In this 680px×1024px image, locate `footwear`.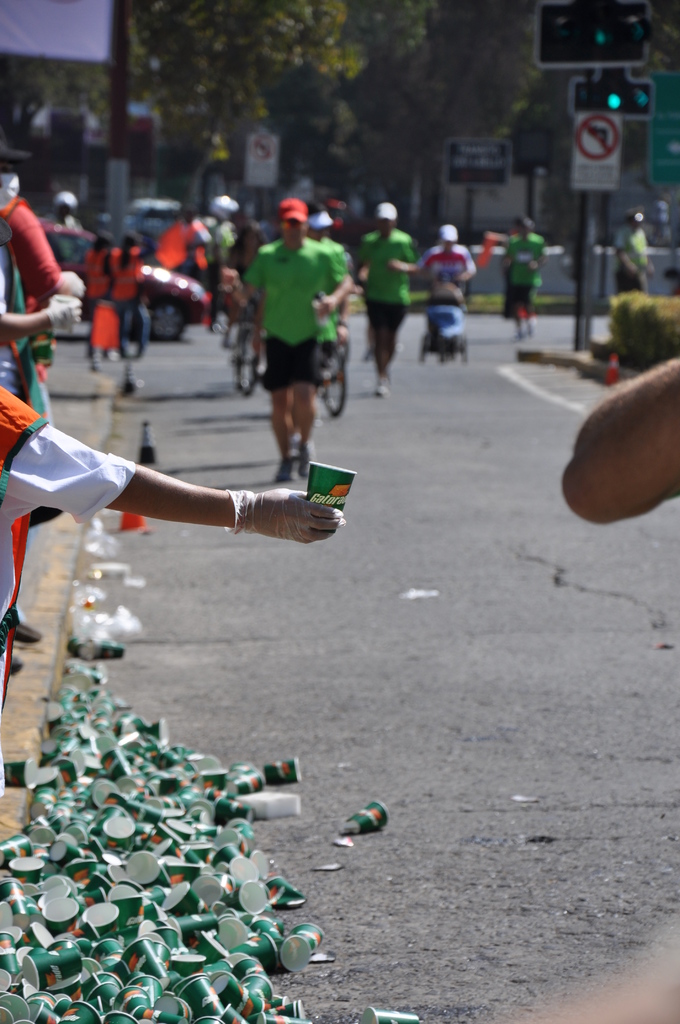
Bounding box: [277, 455, 296, 483].
